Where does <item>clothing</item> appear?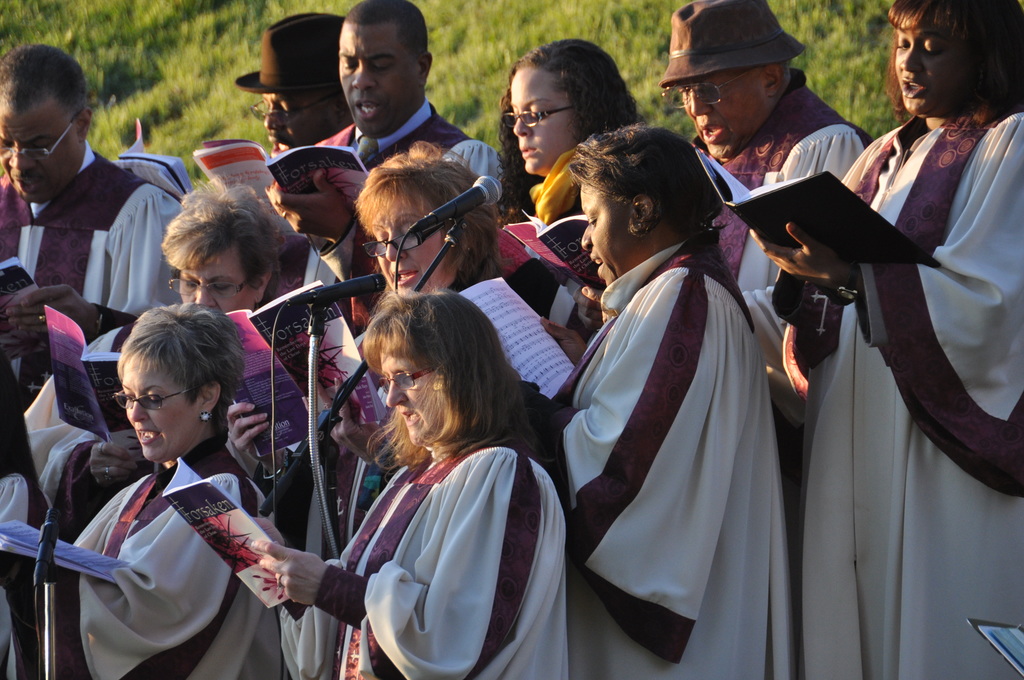
Appears at [527,151,604,341].
